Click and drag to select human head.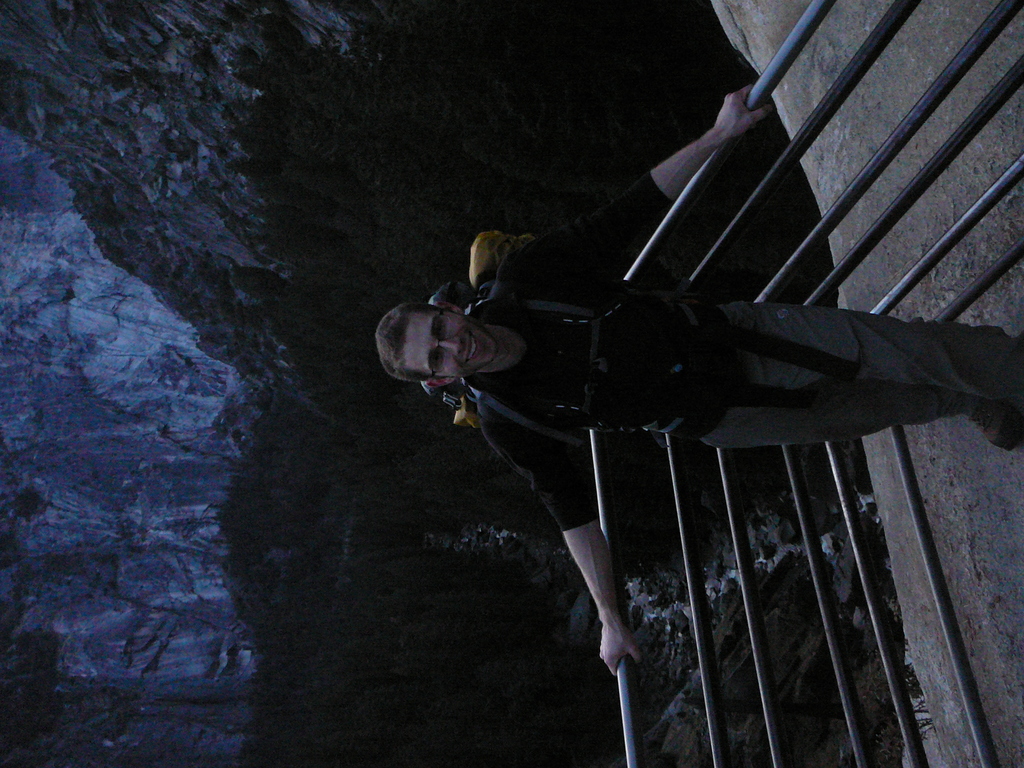
Selection: [x1=381, y1=284, x2=513, y2=399].
